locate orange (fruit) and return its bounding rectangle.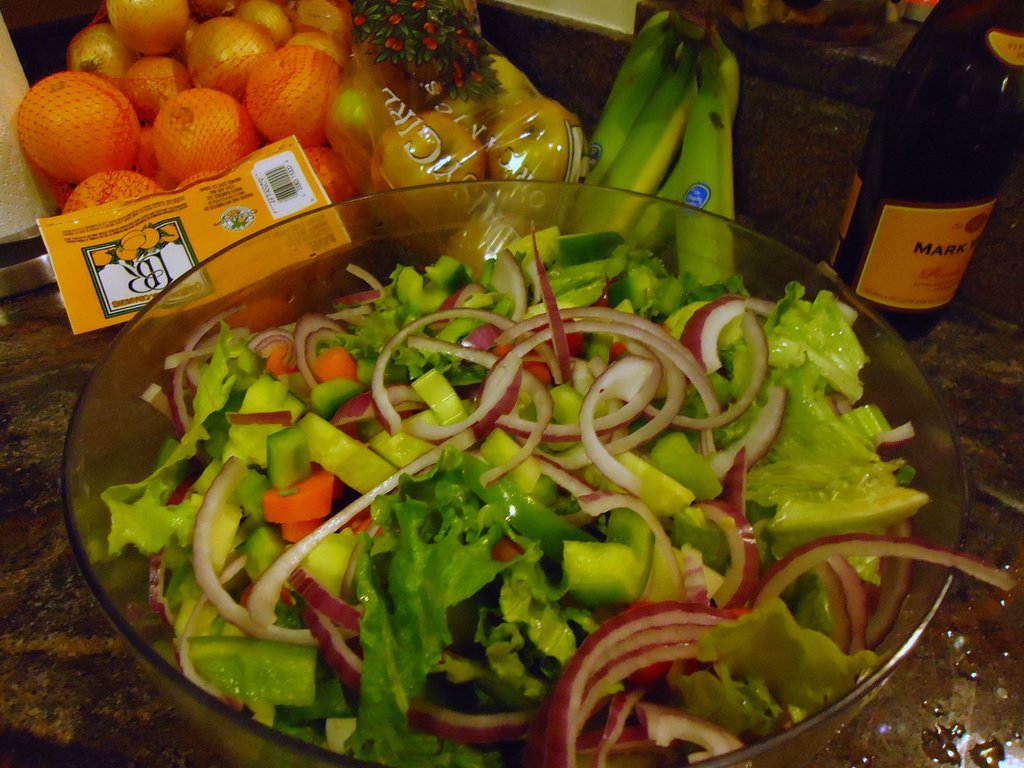
x1=97 y1=0 x2=189 y2=49.
